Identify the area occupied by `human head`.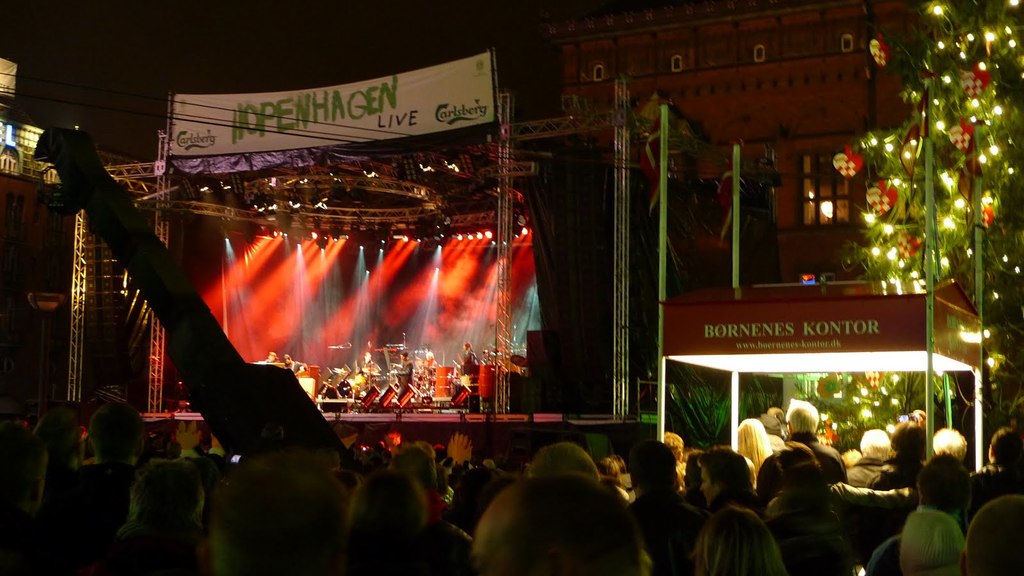
Area: (789, 398, 822, 431).
